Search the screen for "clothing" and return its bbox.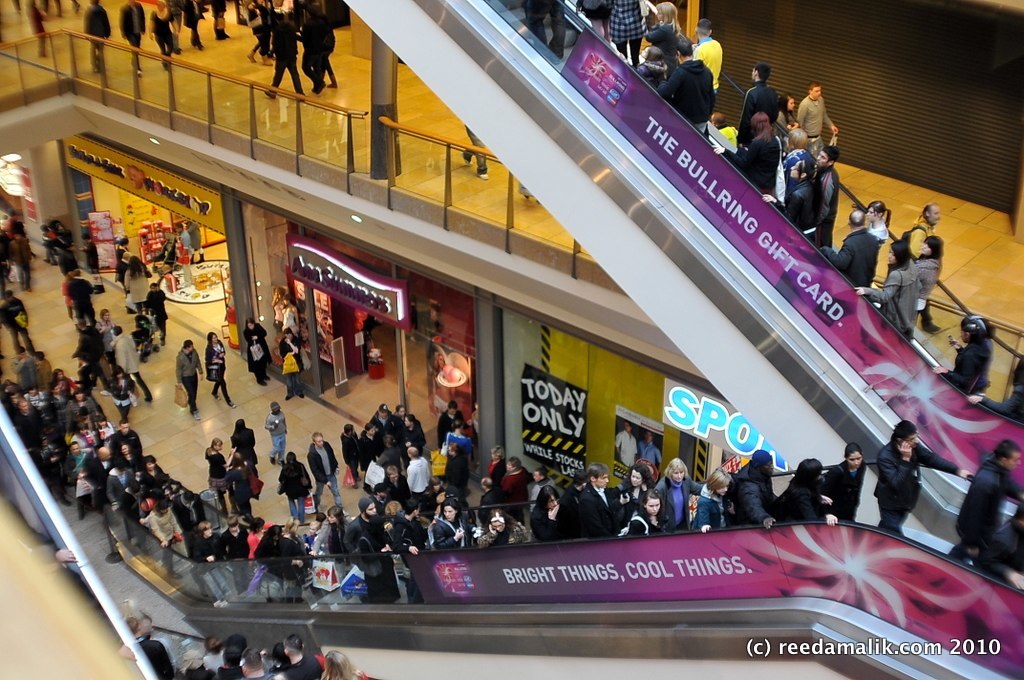
Found: Rect(343, 508, 401, 603).
